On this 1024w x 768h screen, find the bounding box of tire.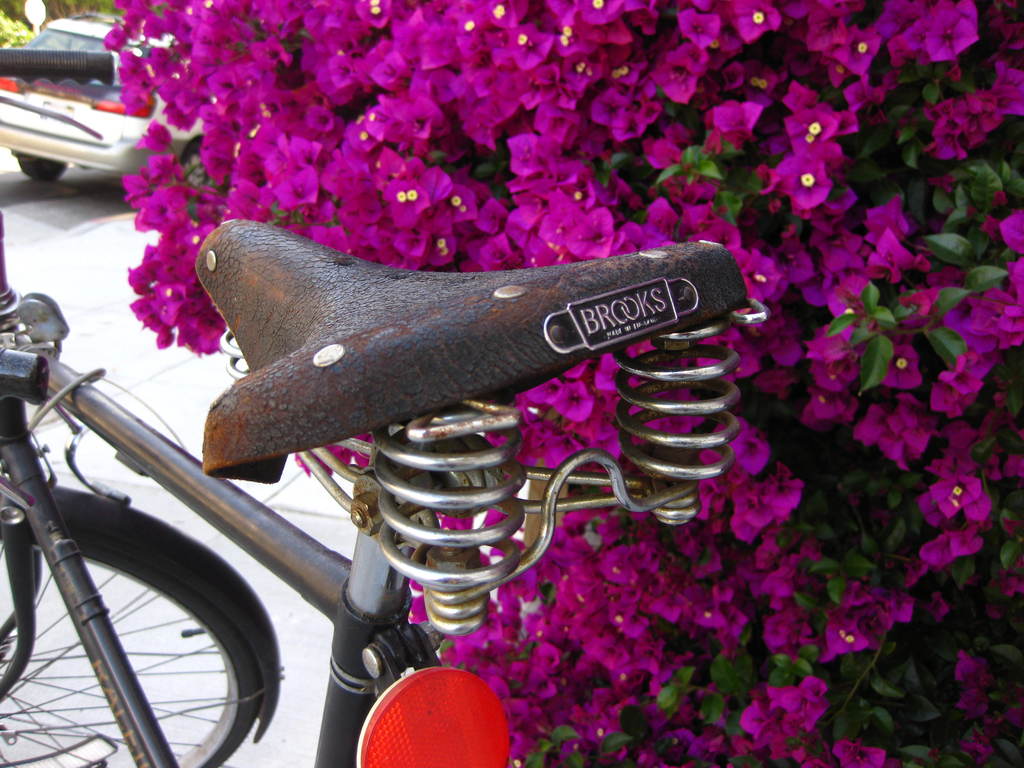
Bounding box: rect(0, 471, 269, 767).
